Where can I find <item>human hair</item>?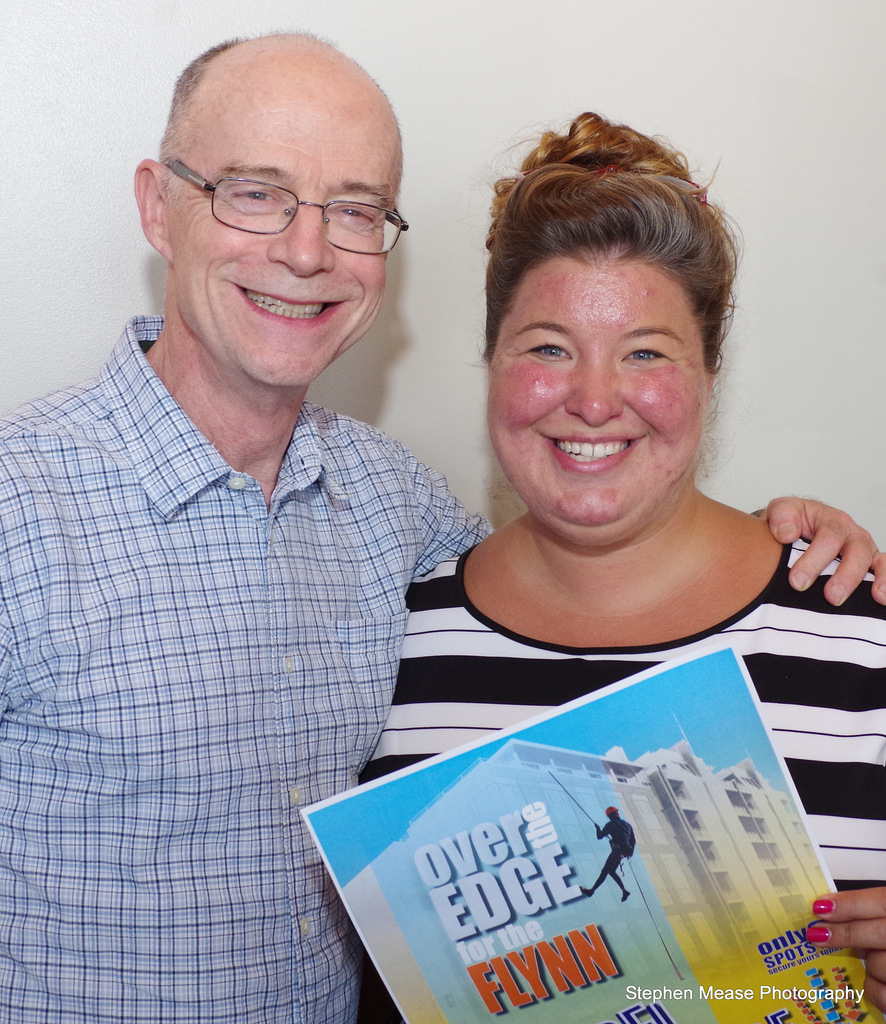
You can find it at <bbox>478, 115, 743, 409</bbox>.
